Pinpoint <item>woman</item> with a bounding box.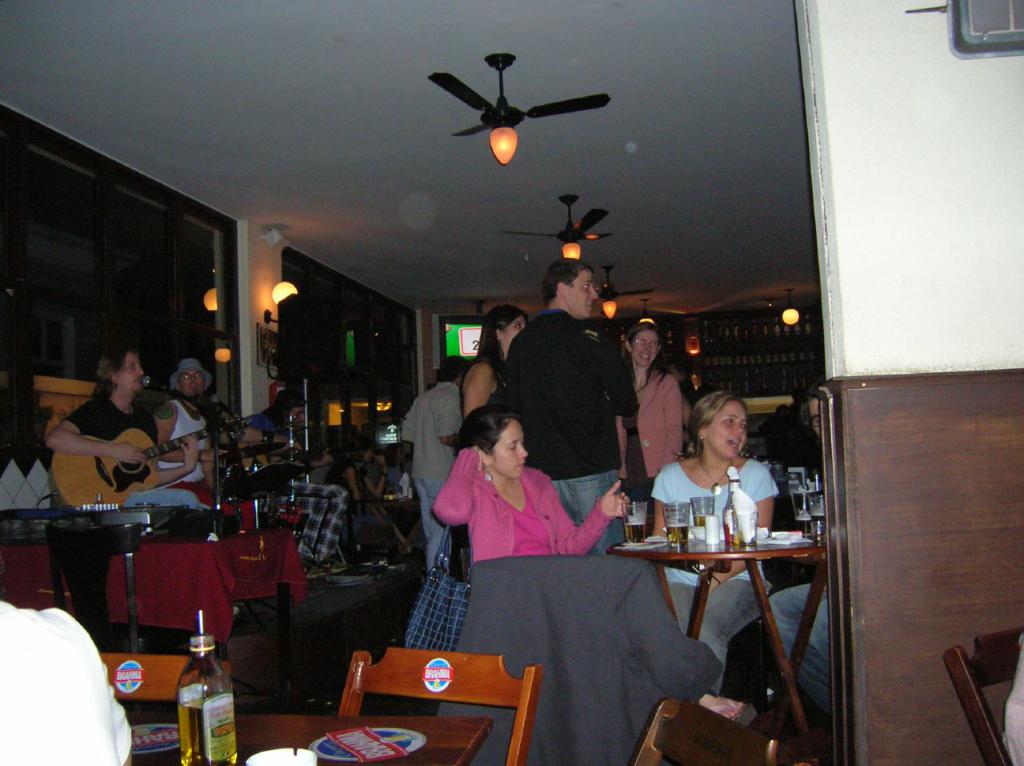
x1=454 y1=304 x2=527 y2=431.
